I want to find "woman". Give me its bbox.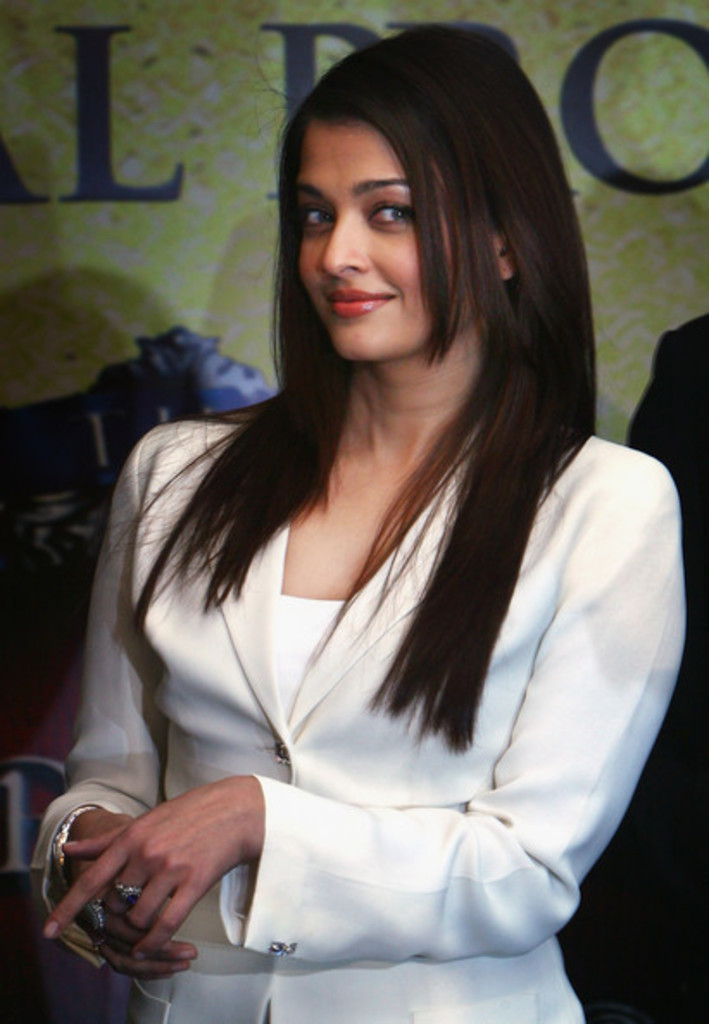
(47, 40, 668, 1002).
